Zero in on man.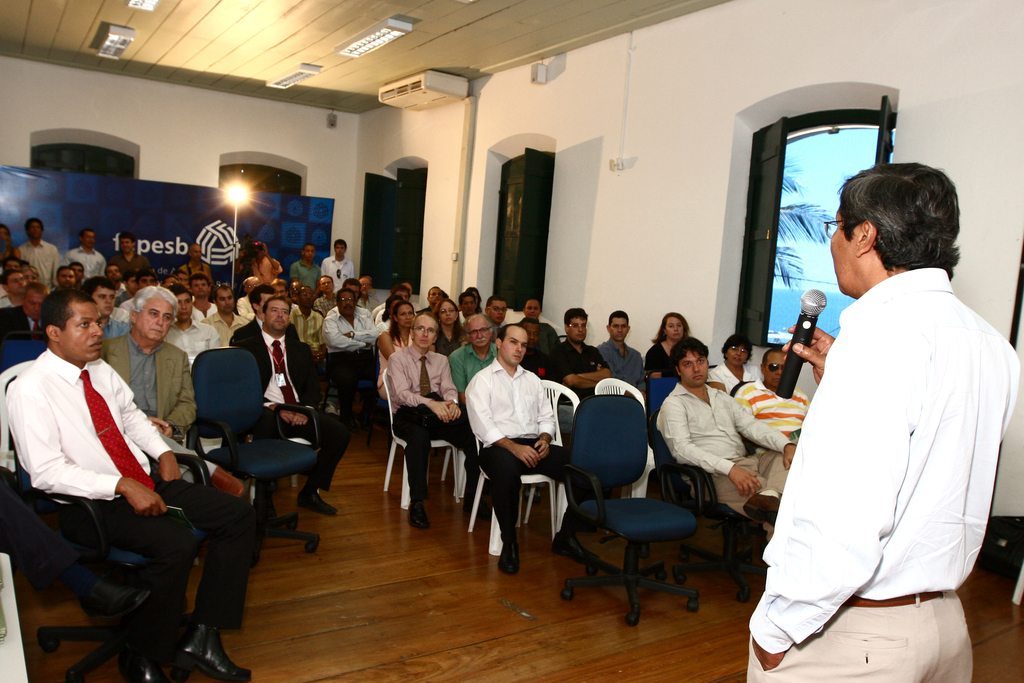
Zeroed in: rect(728, 347, 810, 457).
